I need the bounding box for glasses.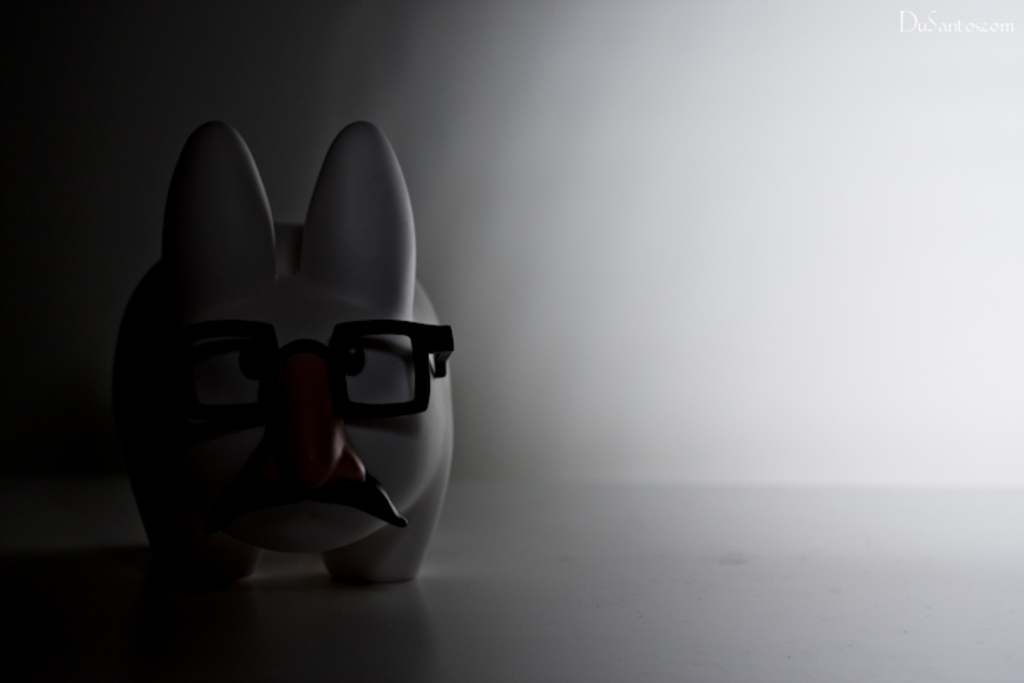
Here it is: locate(126, 310, 464, 423).
